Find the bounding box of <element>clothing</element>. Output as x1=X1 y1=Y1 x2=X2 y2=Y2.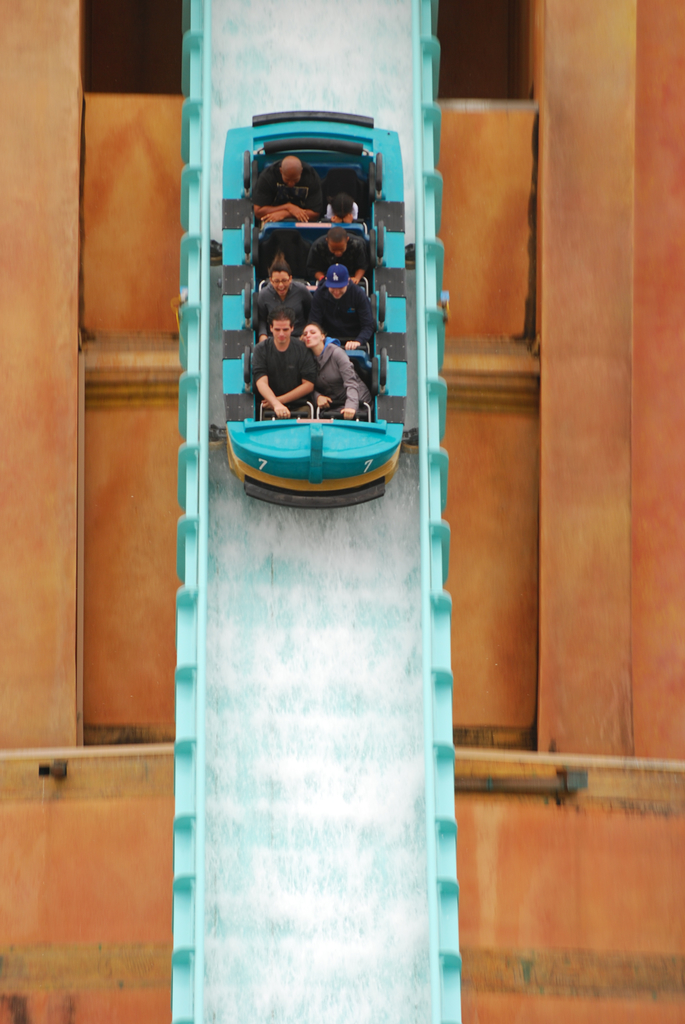
x1=254 y1=282 x2=313 y2=325.
